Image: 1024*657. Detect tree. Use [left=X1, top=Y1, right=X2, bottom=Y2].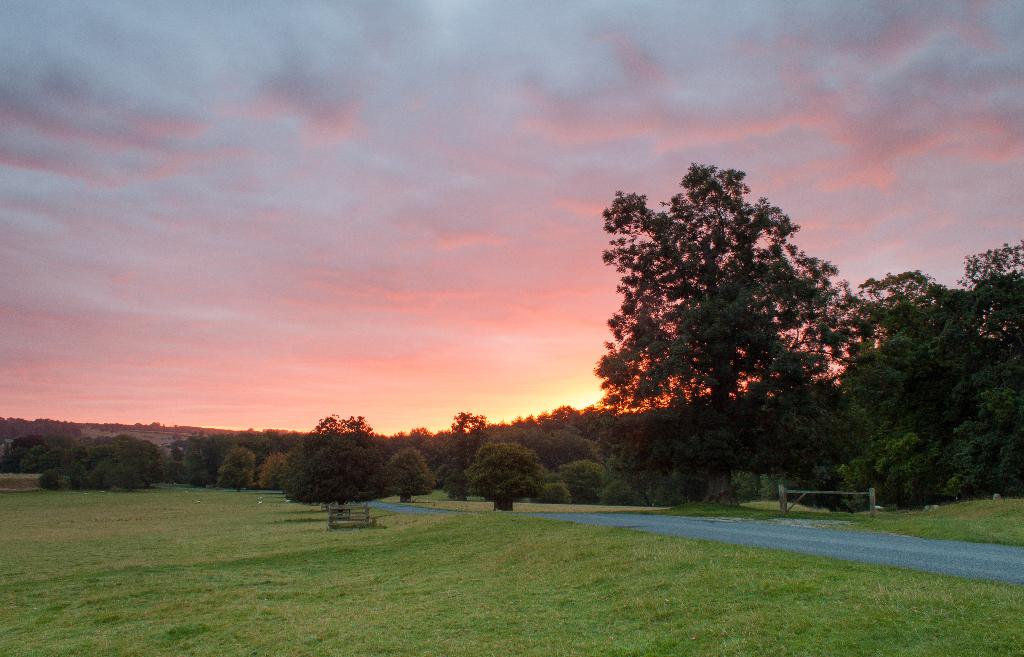
[left=12, top=428, right=39, bottom=475].
